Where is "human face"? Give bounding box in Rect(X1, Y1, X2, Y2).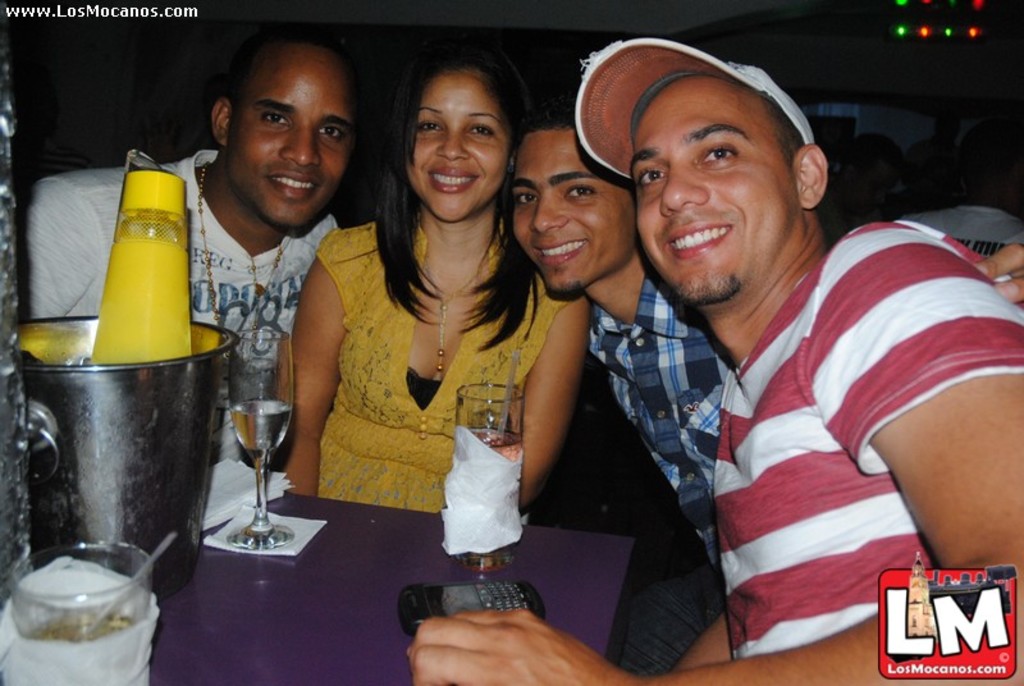
Rect(407, 65, 508, 224).
